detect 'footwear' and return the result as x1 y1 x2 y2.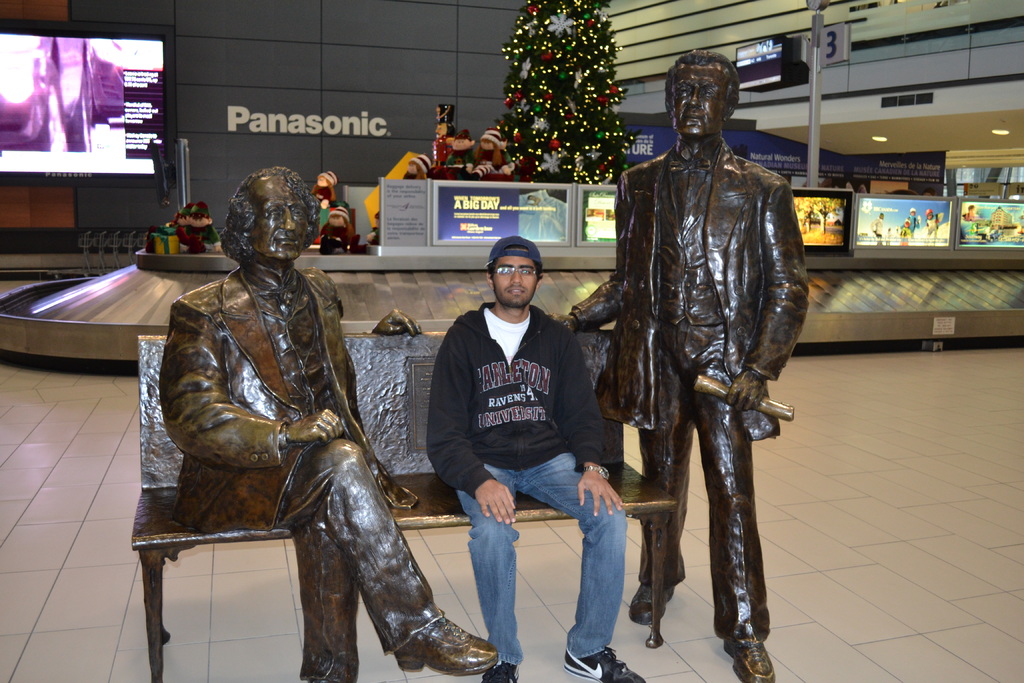
714 622 788 682.
